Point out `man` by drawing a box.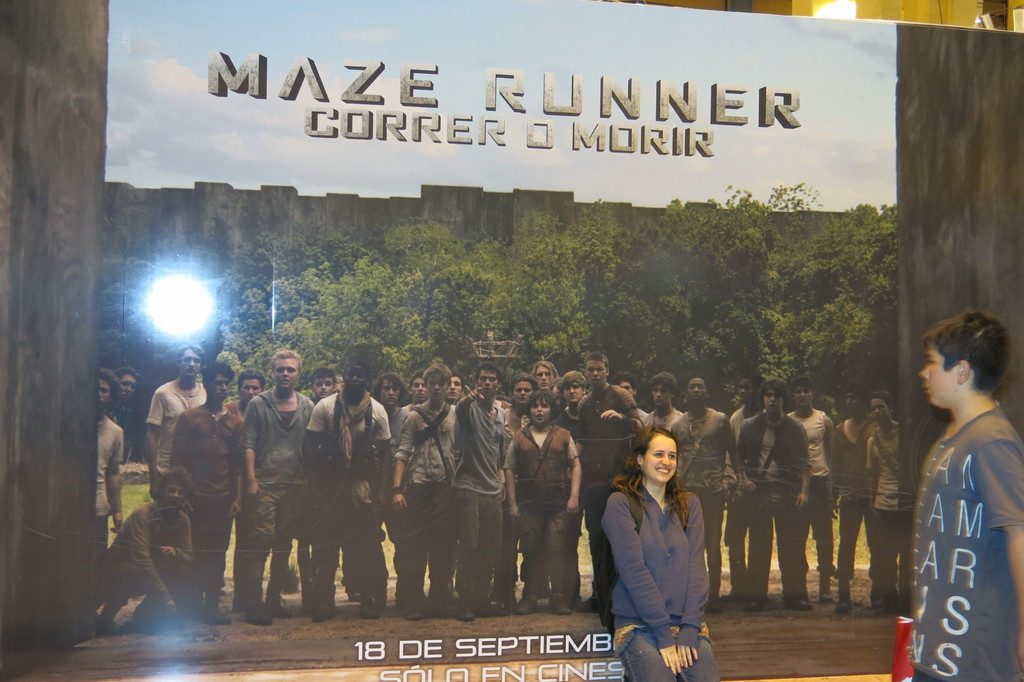
bbox=(723, 369, 767, 601).
